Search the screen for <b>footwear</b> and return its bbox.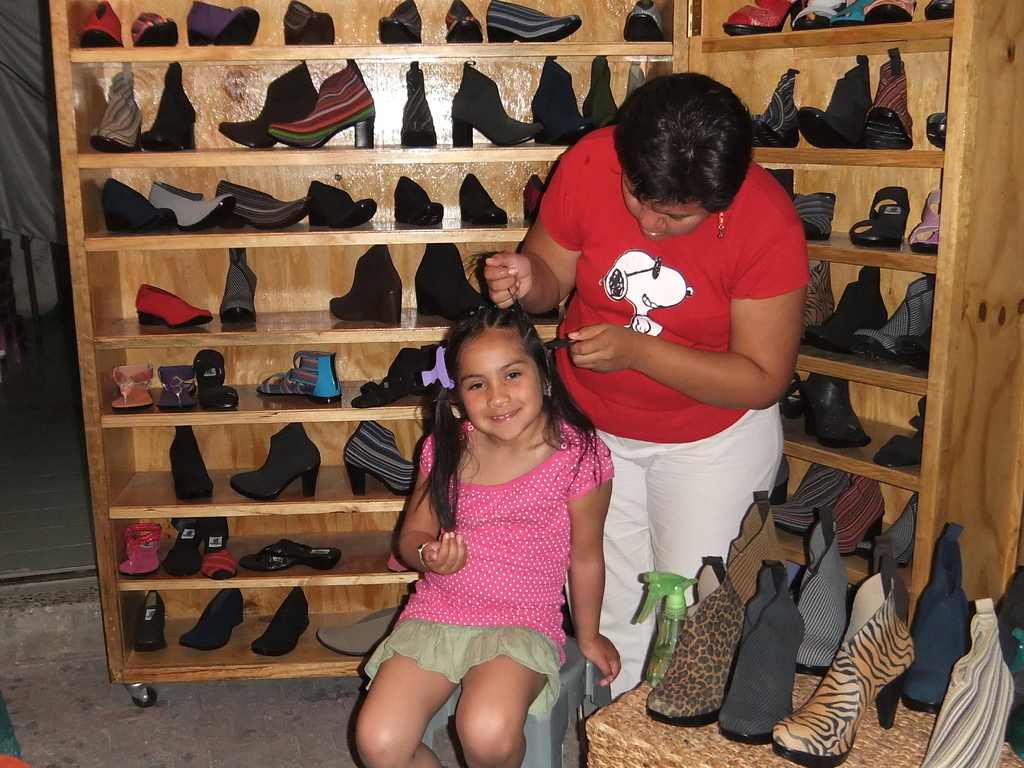
Found: <box>847,275,935,365</box>.
